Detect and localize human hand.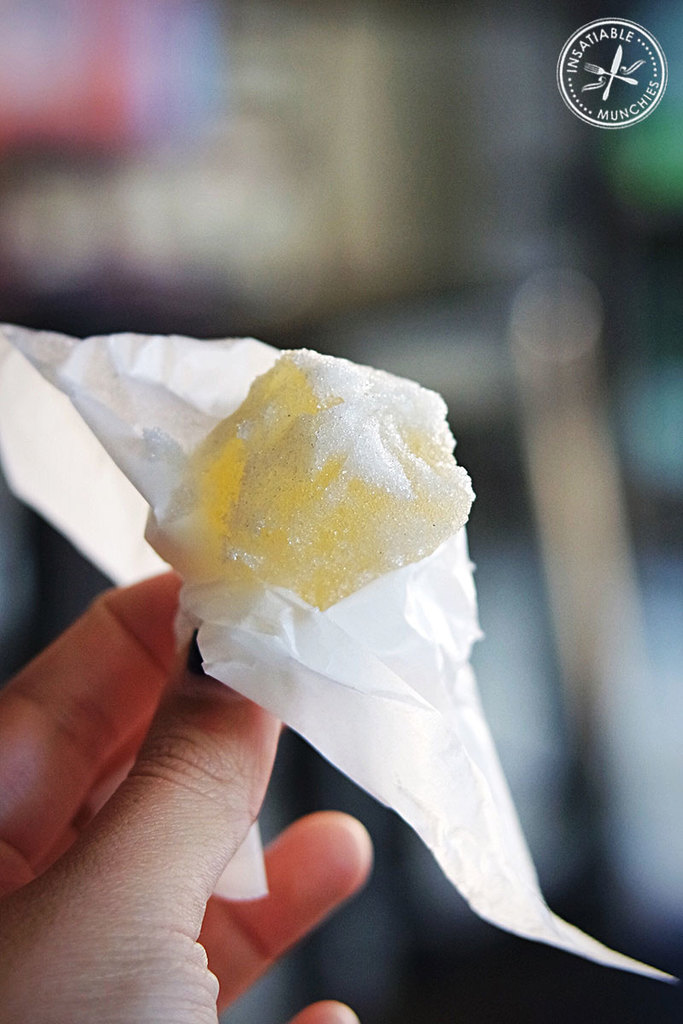
Localized at pyautogui.locateOnScreen(15, 561, 331, 1008).
